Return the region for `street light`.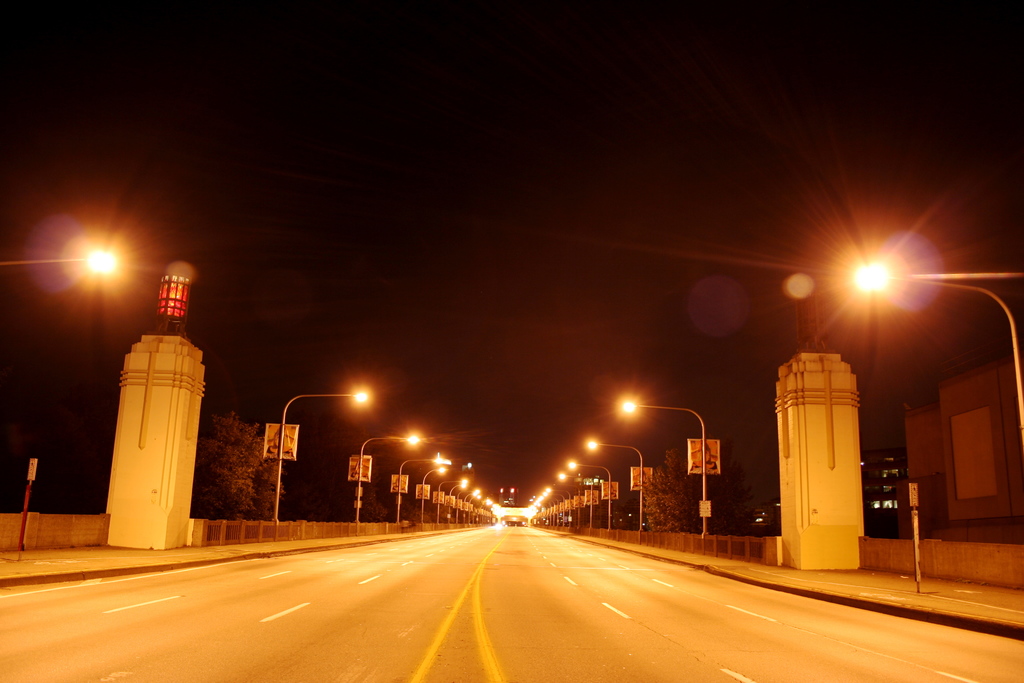
l=0, t=251, r=135, b=283.
